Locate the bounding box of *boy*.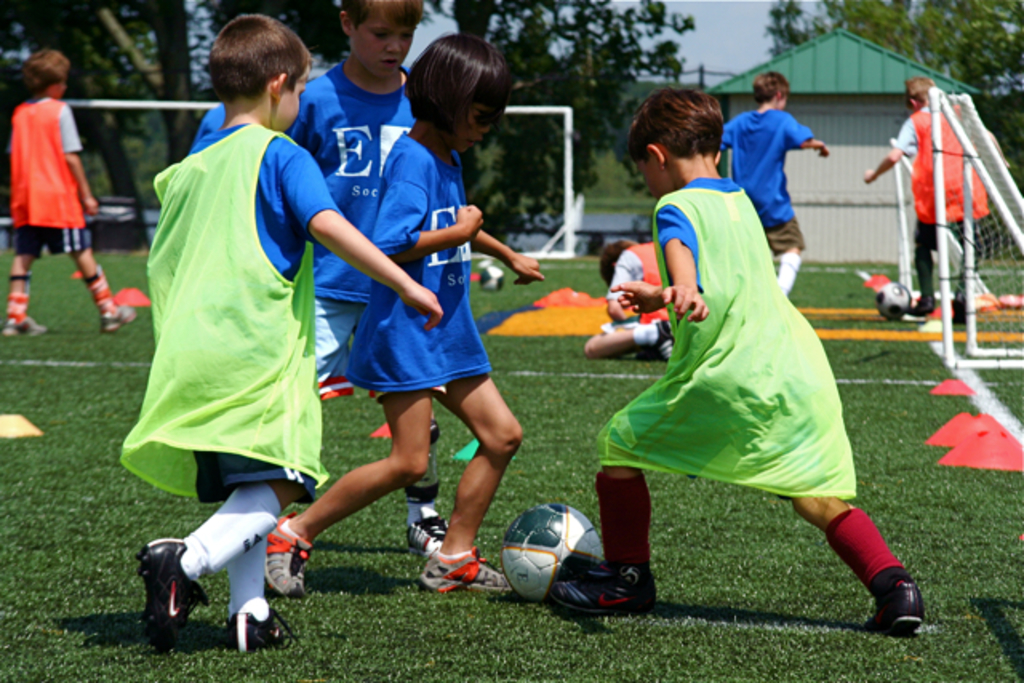
Bounding box: {"left": 2, "top": 50, "right": 131, "bottom": 333}.
